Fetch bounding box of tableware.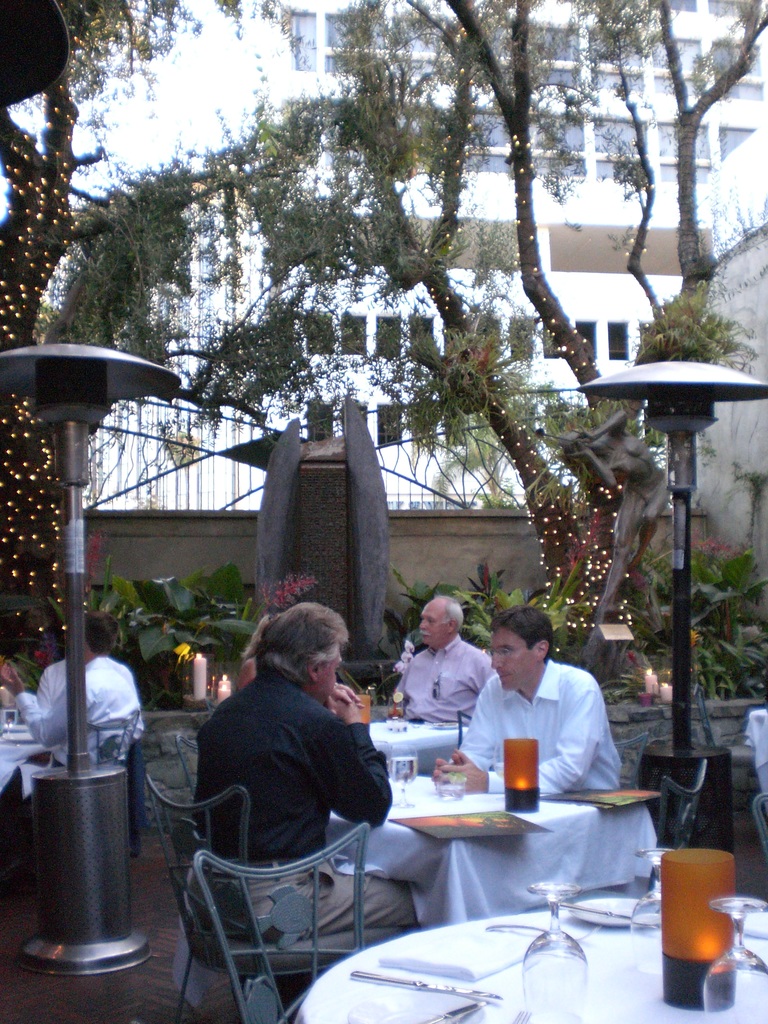
Bbox: left=347, top=989, right=487, bottom=1023.
